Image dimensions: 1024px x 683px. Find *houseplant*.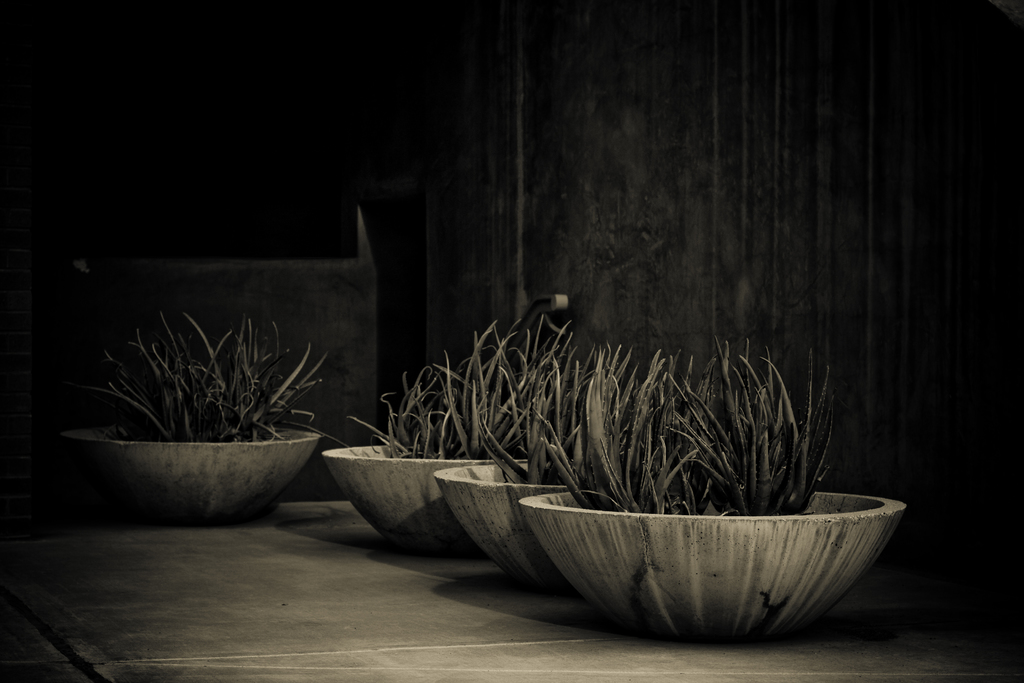
BBox(52, 299, 351, 525).
